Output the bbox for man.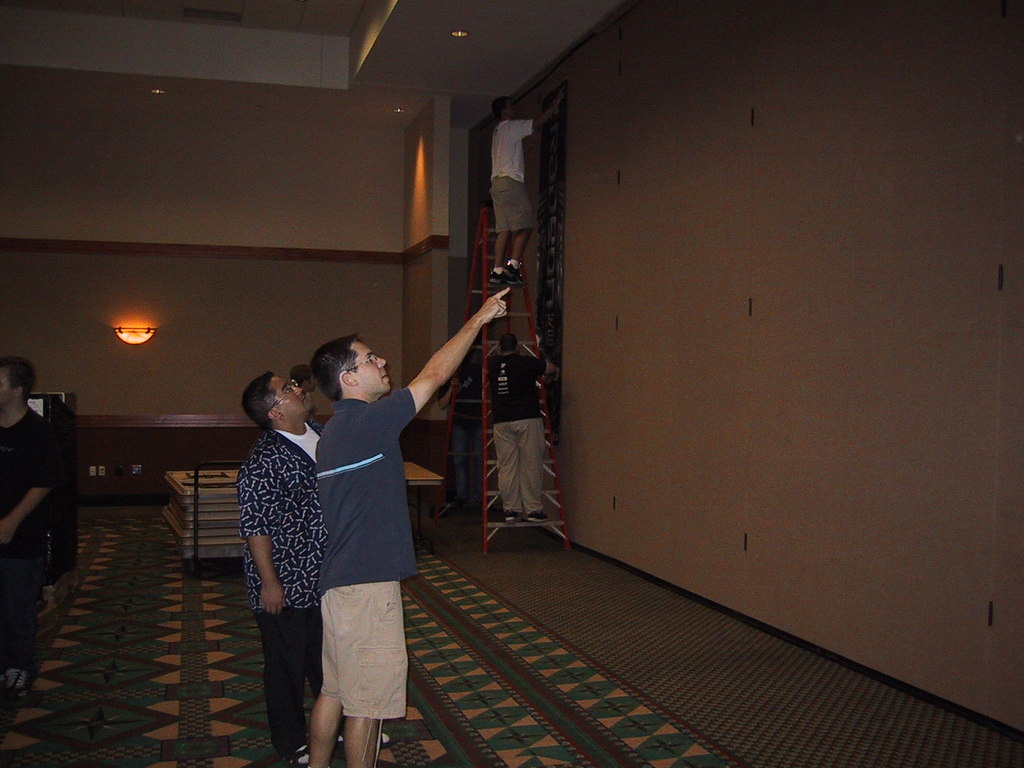
(x1=488, y1=90, x2=564, y2=286).
